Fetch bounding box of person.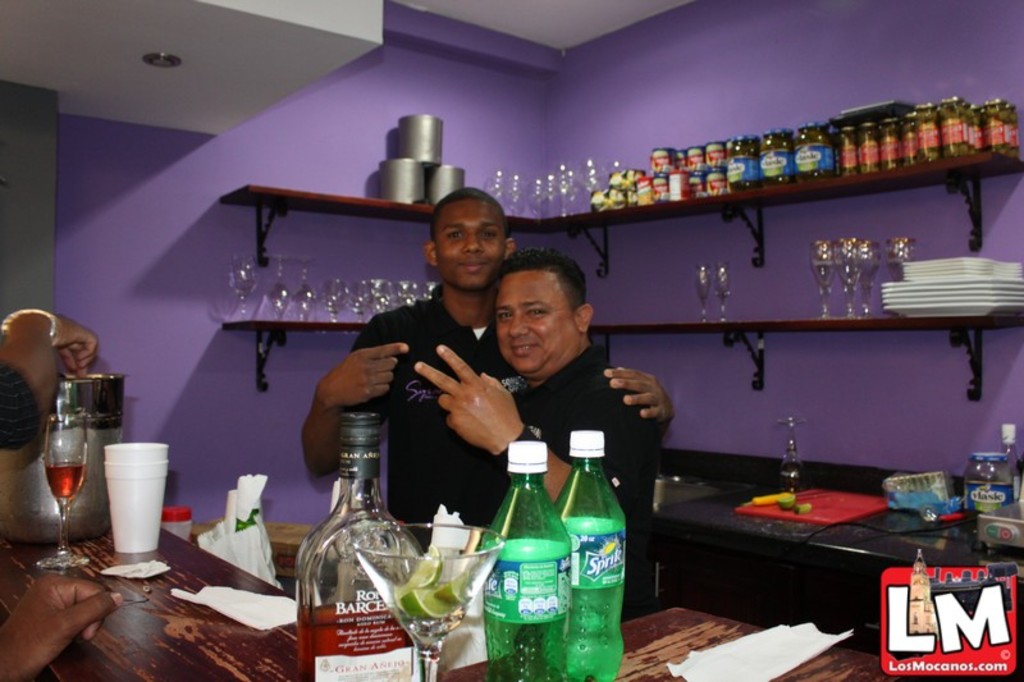
Bbox: 0:551:116:681.
